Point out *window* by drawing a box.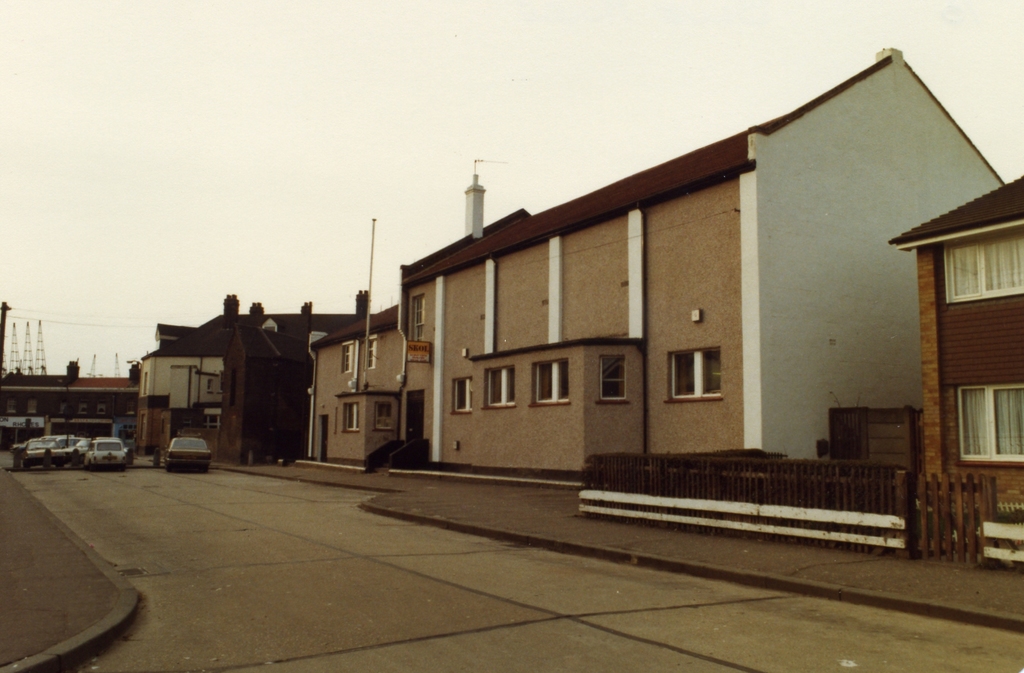
BBox(406, 291, 438, 348).
